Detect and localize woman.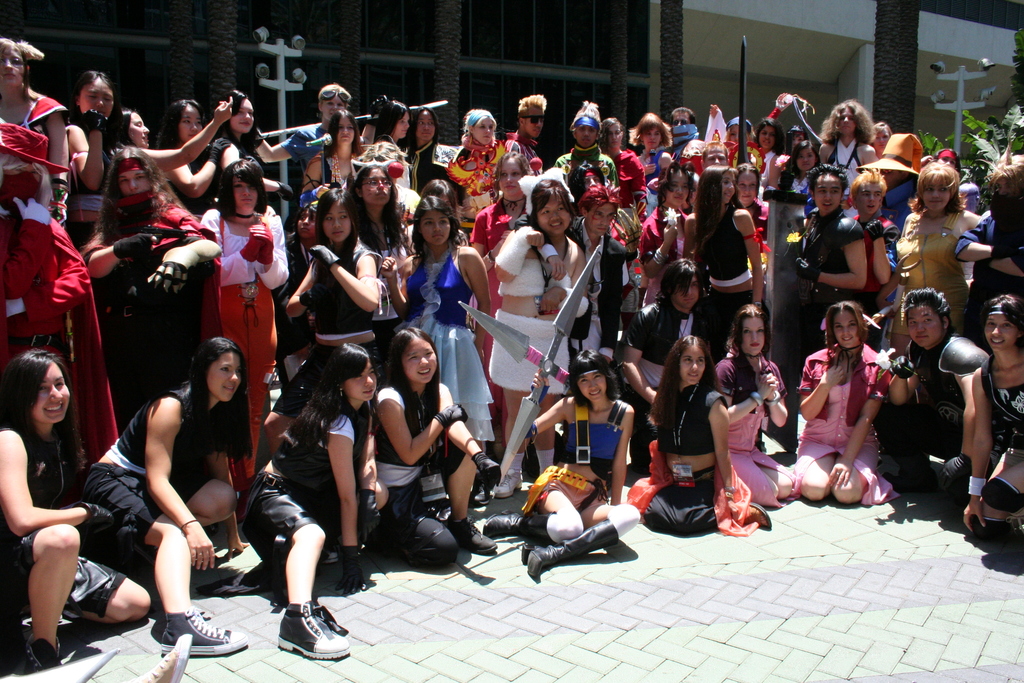
Localized at {"x1": 470, "y1": 152, "x2": 536, "y2": 448}.
